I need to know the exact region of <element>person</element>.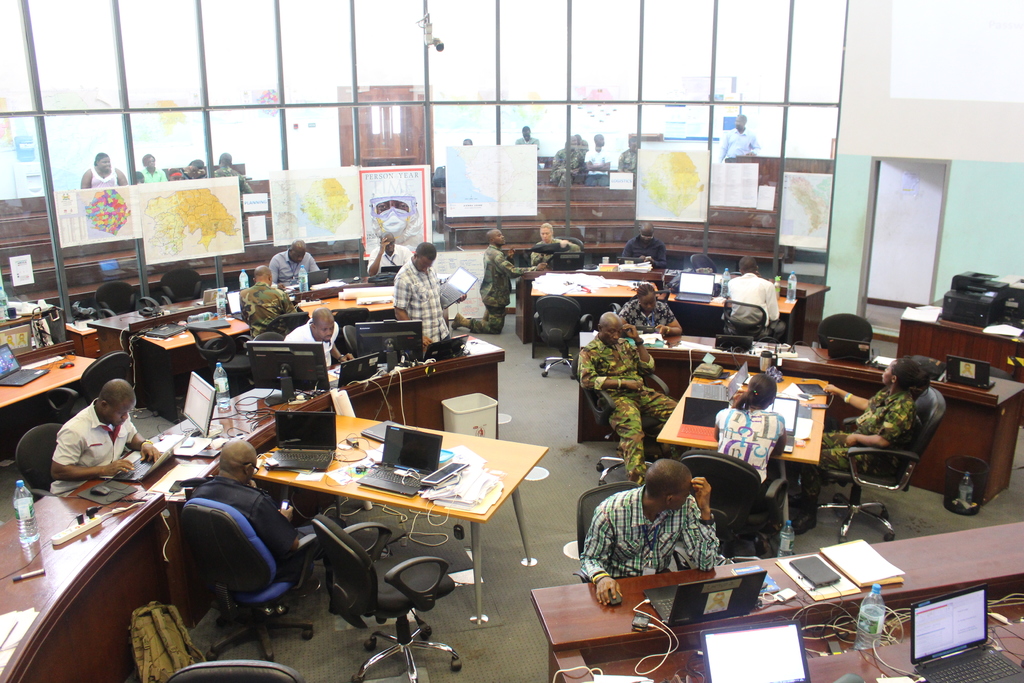
Region: <region>282, 308, 349, 365</region>.
